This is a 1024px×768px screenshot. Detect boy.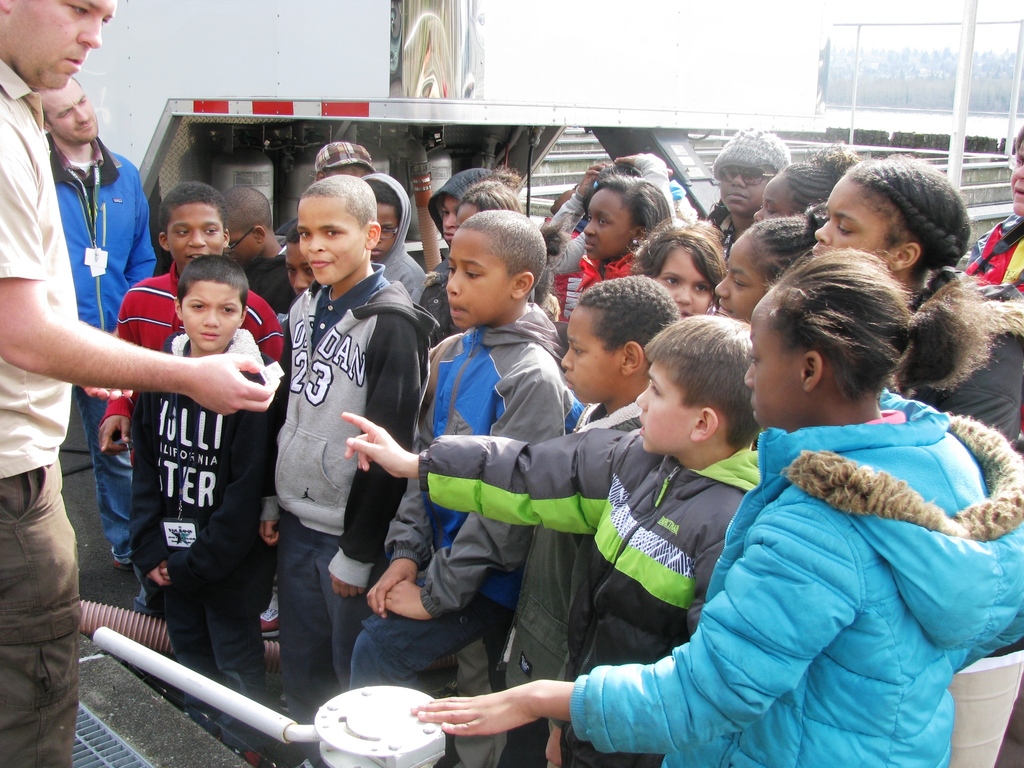
BBox(92, 186, 277, 449).
